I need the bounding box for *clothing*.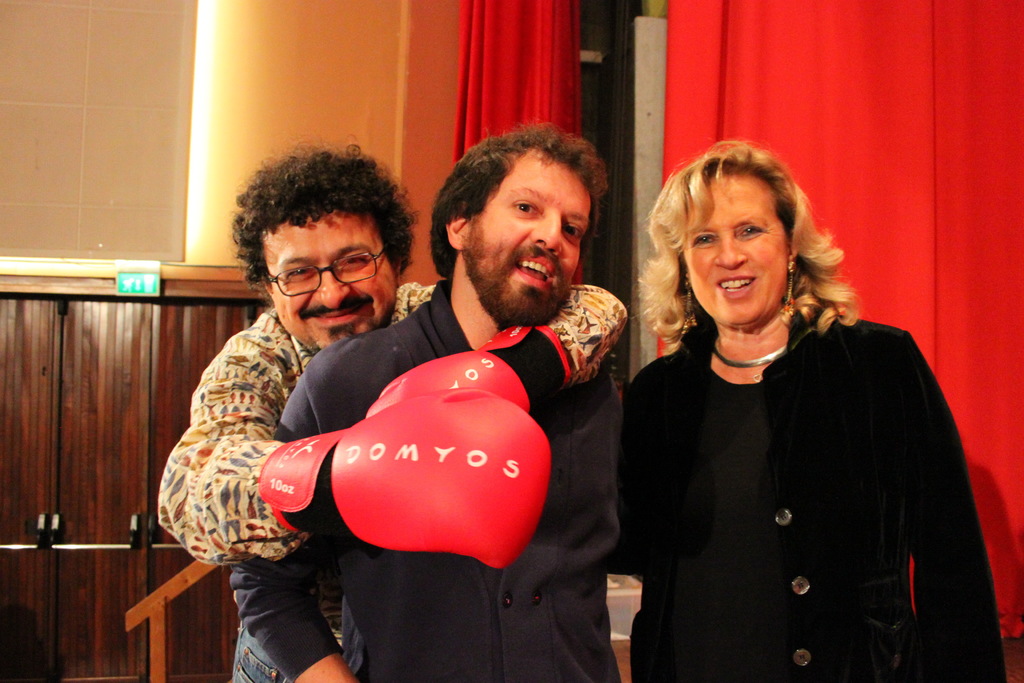
Here it is: {"left": 150, "top": 277, "right": 645, "bottom": 558}.
